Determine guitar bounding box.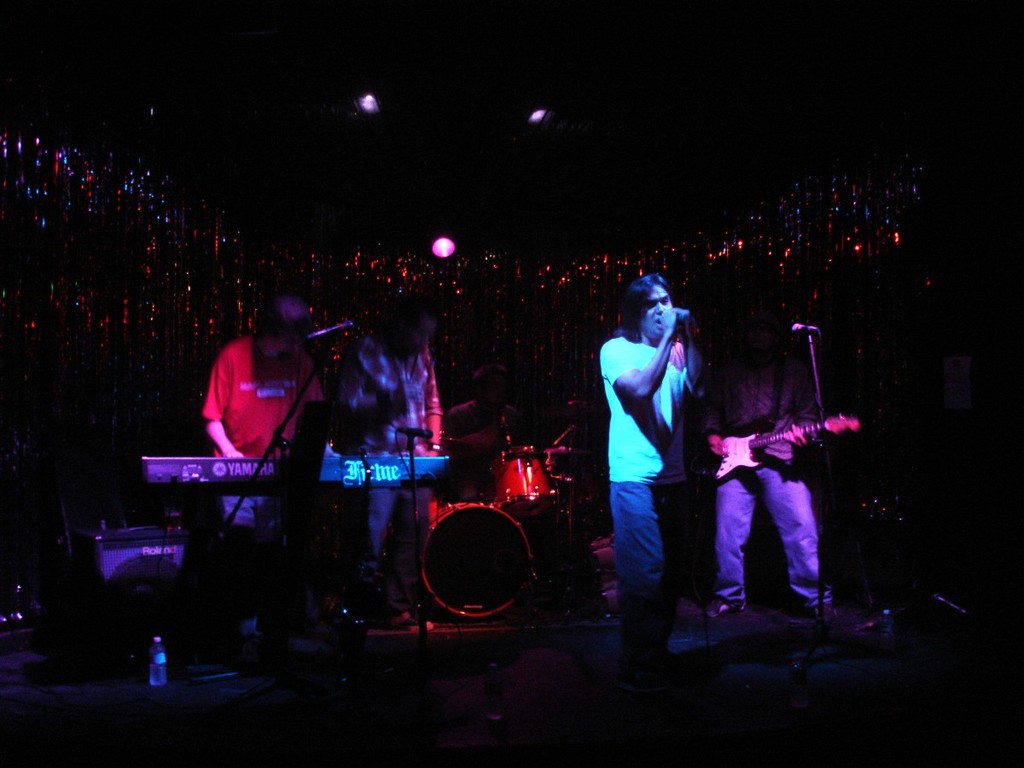
Determined: detection(699, 417, 861, 484).
